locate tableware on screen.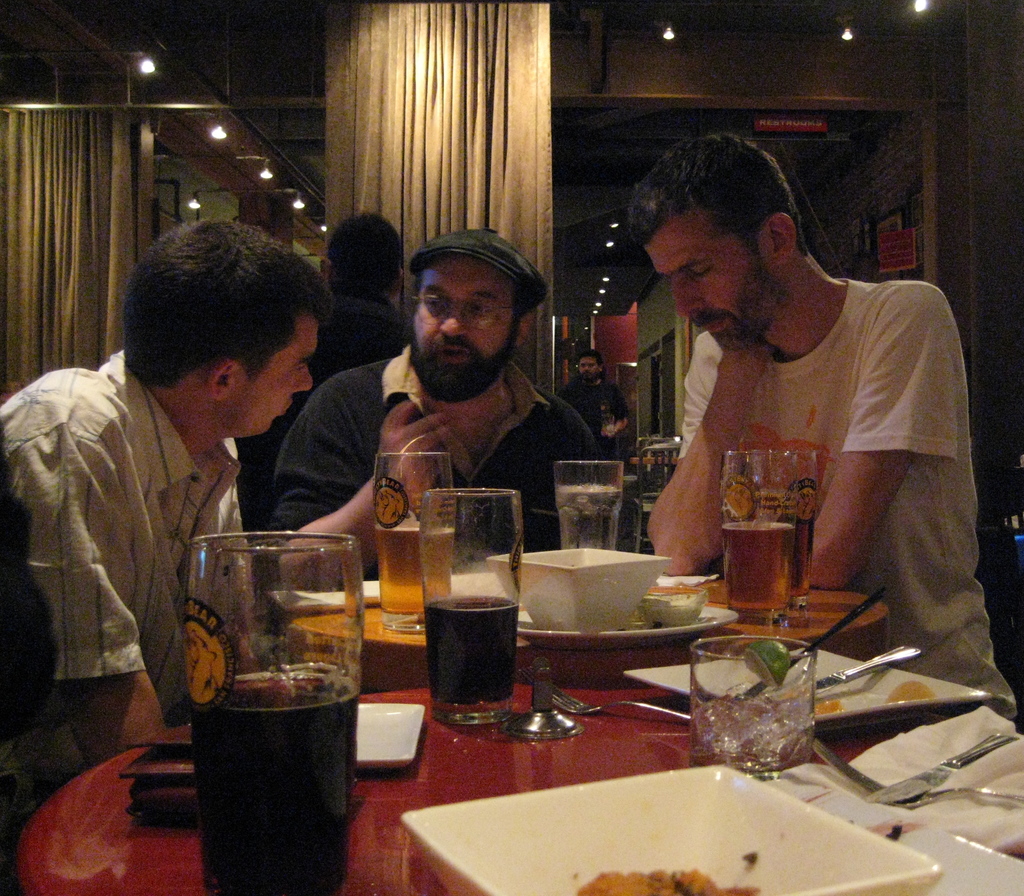
On screen at bbox=(755, 448, 816, 611).
